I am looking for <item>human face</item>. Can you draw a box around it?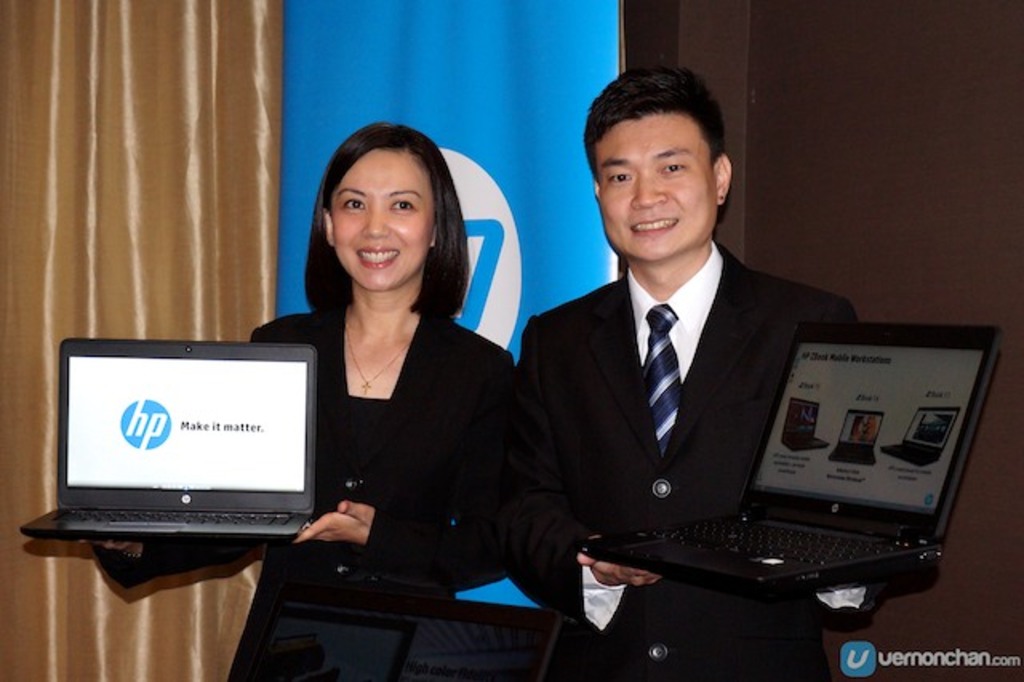
Sure, the bounding box is BBox(600, 106, 722, 267).
